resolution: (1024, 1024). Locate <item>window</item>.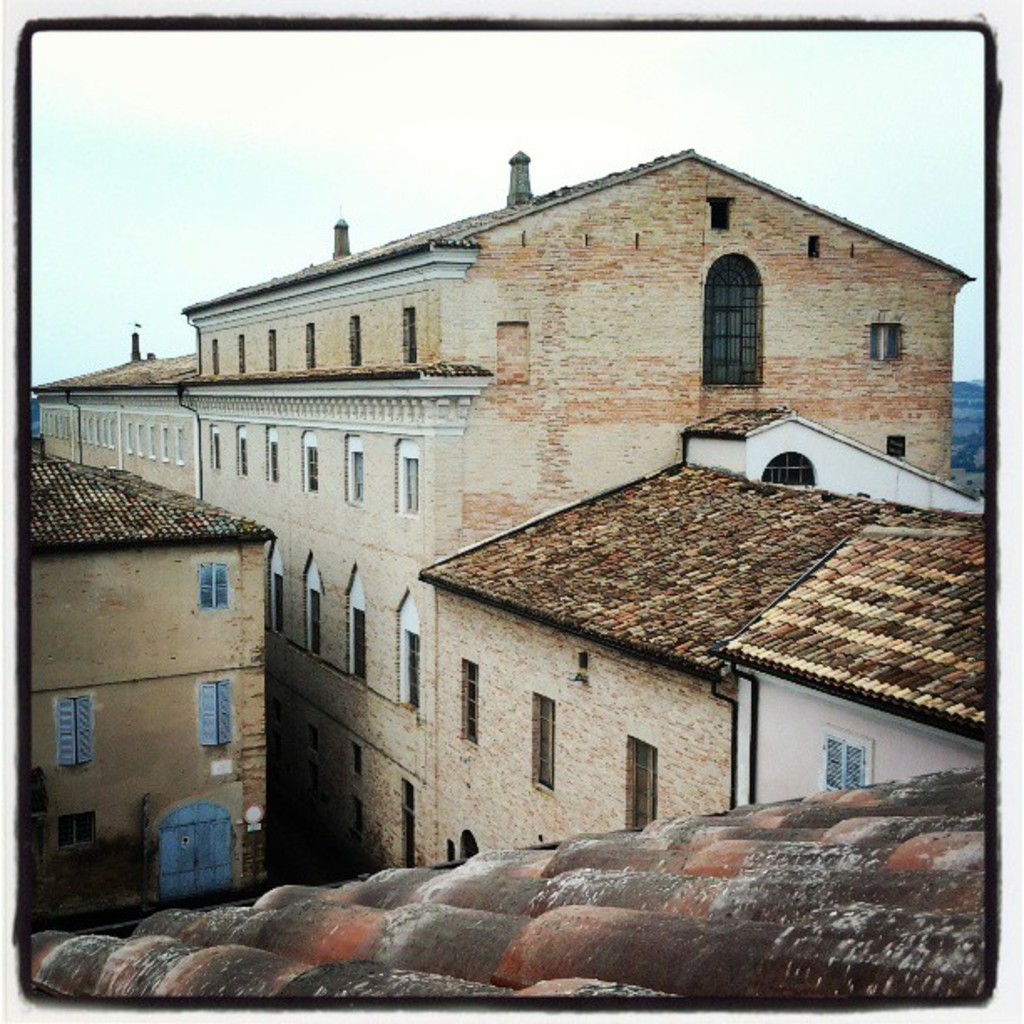
box=[206, 423, 221, 470].
